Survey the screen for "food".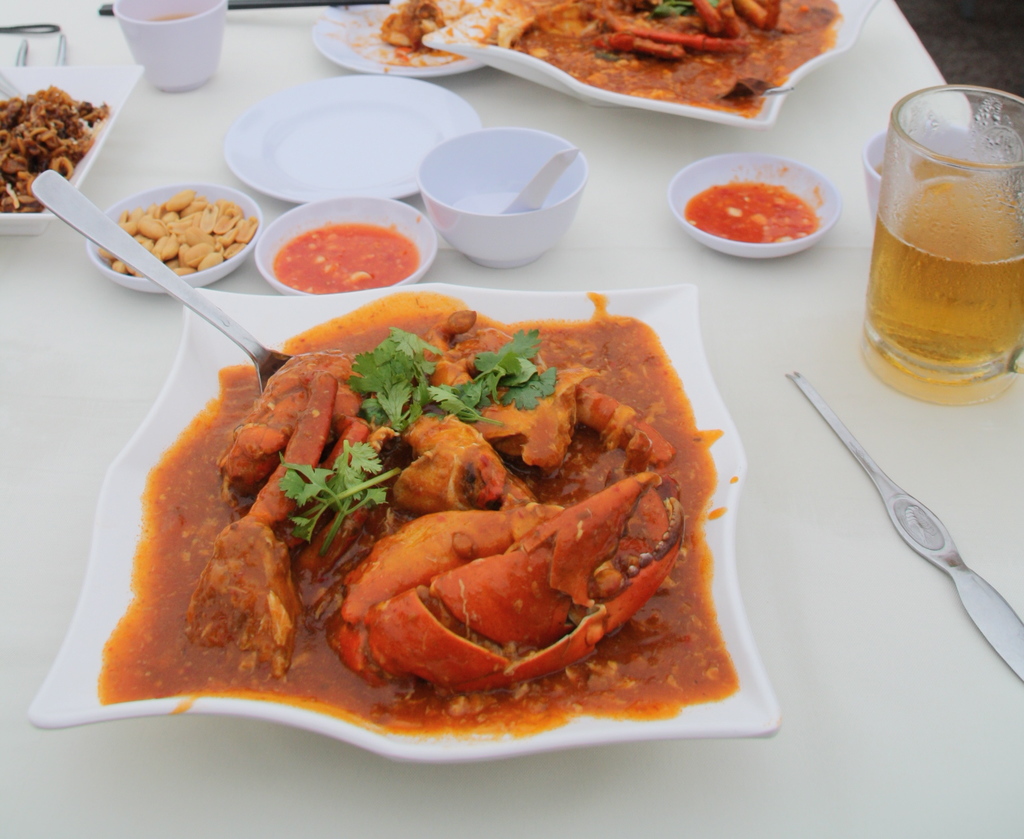
Survey found: BBox(378, 0, 447, 45).
